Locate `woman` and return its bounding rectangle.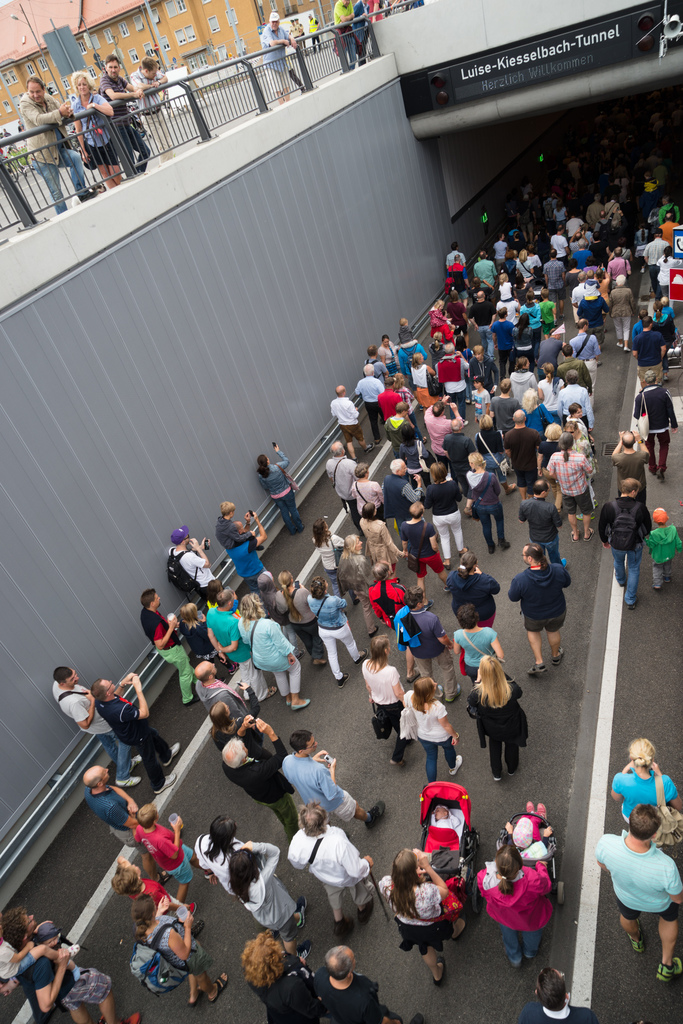
left=655, top=242, right=682, bottom=298.
